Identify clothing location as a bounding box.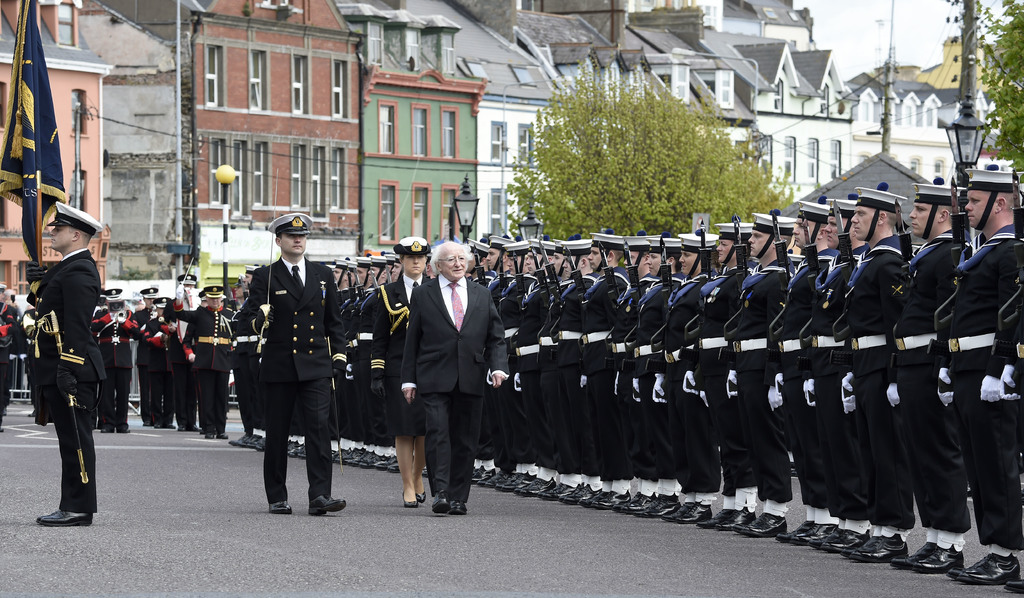
(244,262,358,508).
